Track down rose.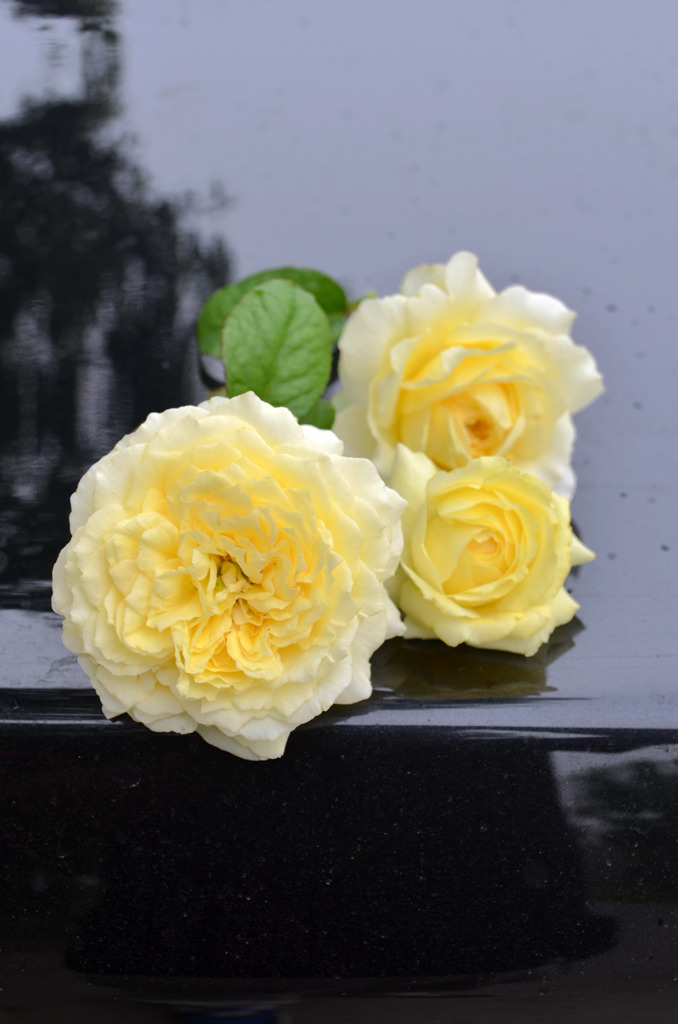
Tracked to BBox(45, 390, 410, 760).
